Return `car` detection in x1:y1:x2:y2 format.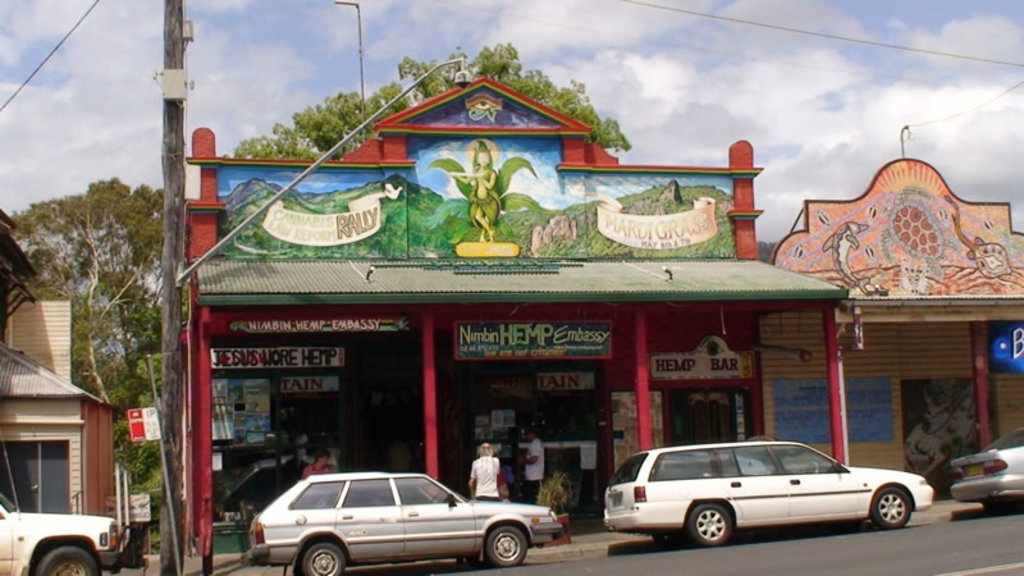
600:439:934:548.
